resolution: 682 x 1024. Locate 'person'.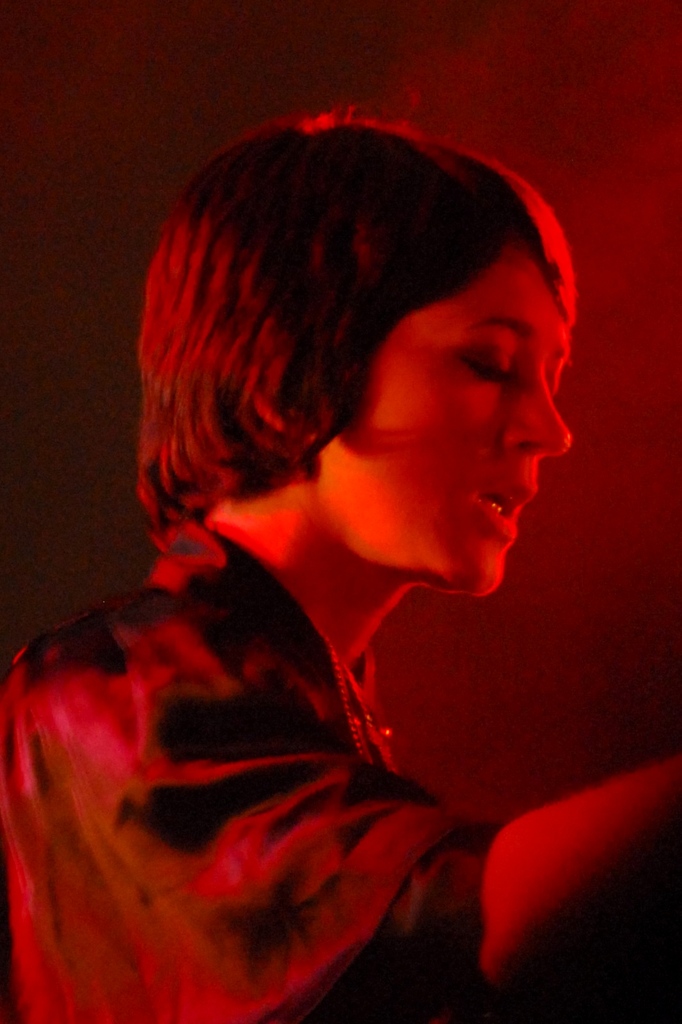
15:108:627:968.
